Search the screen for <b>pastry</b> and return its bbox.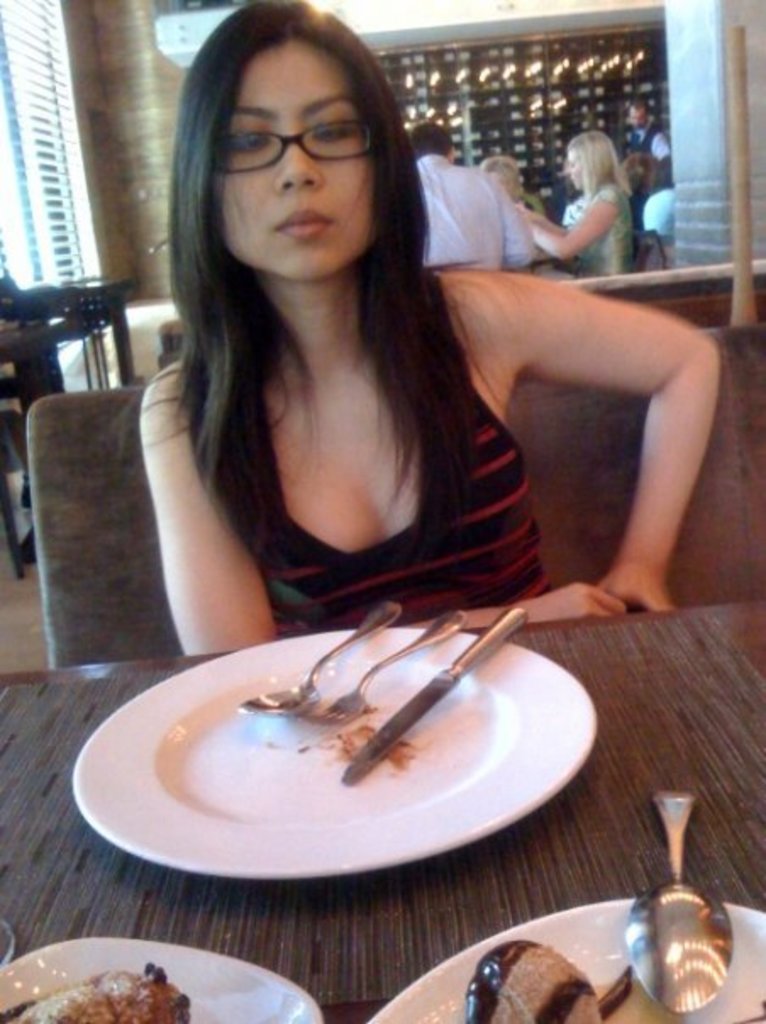
Found: <bbox>464, 926, 603, 1022</bbox>.
